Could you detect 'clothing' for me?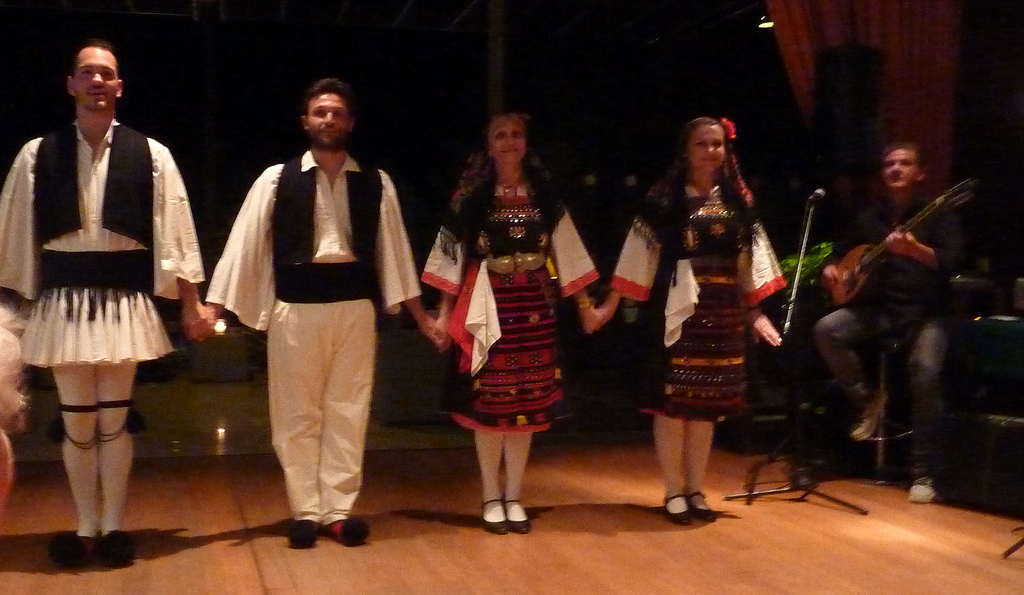
Detection result: [left=0, top=118, right=206, bottom=526].
